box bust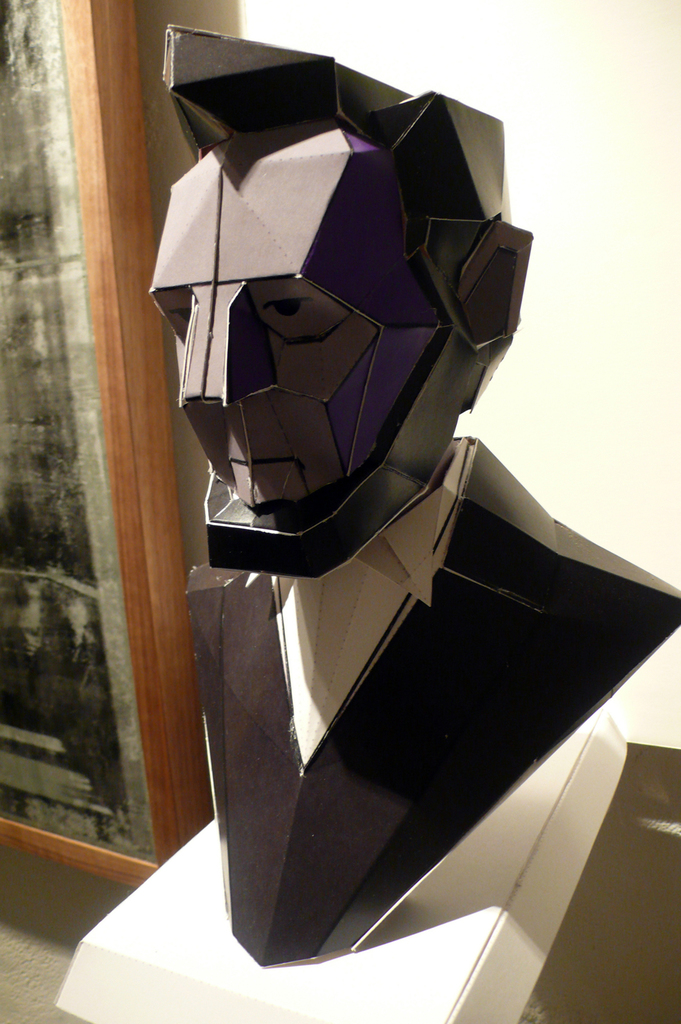
<region>142, 23, 680, 975</region>
